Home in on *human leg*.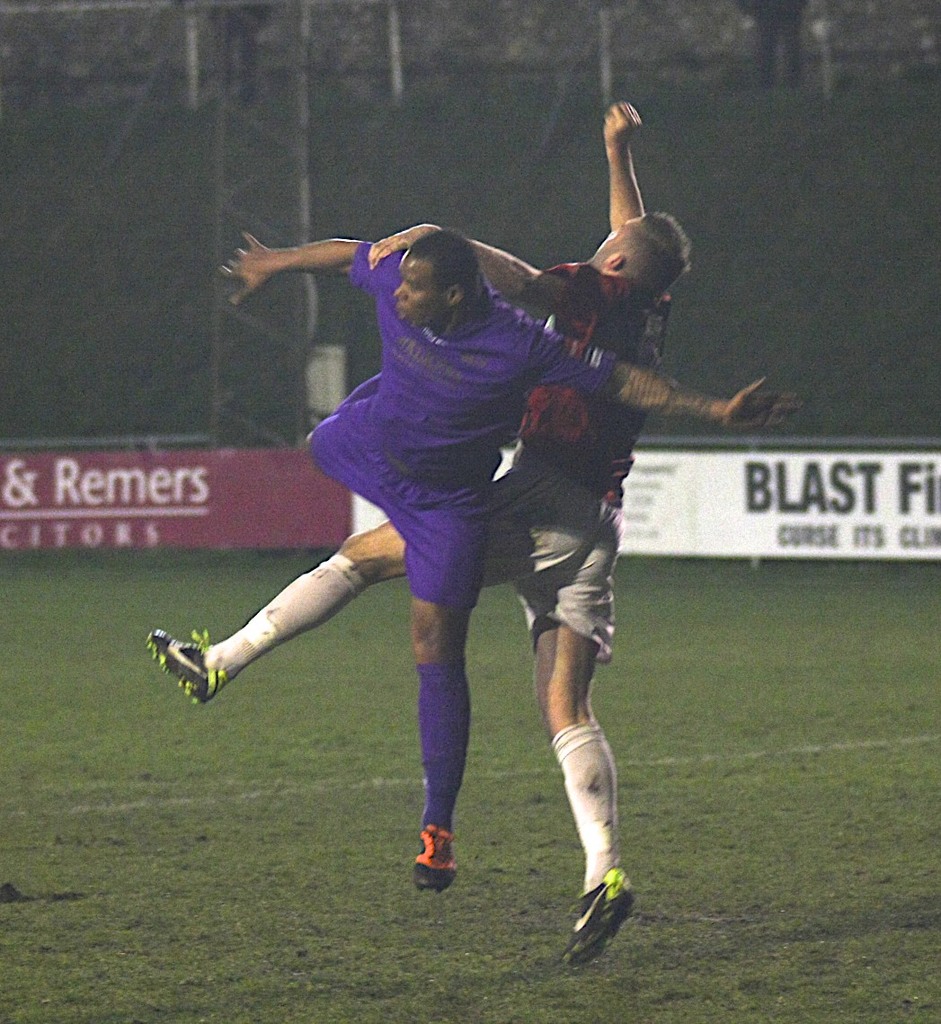
Homed in at l=532, t=503, r=627, b=963.
